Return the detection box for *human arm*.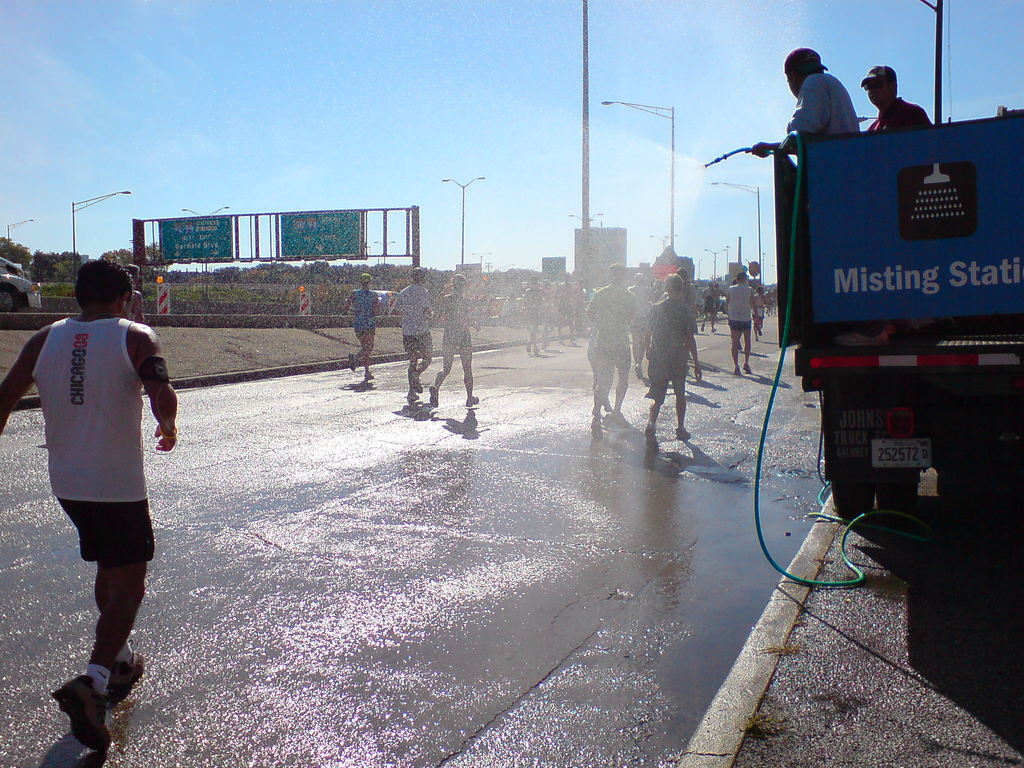
[0,331,35,433].
